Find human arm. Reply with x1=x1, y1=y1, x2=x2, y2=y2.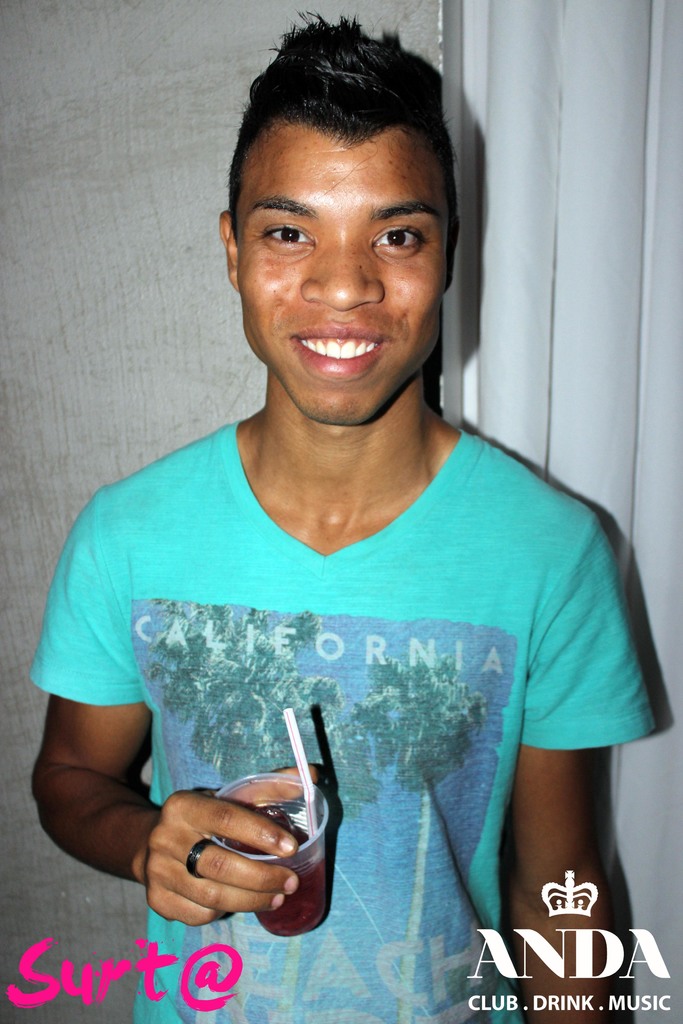
x1=501, y1=522, x2=634, y2=1023.
